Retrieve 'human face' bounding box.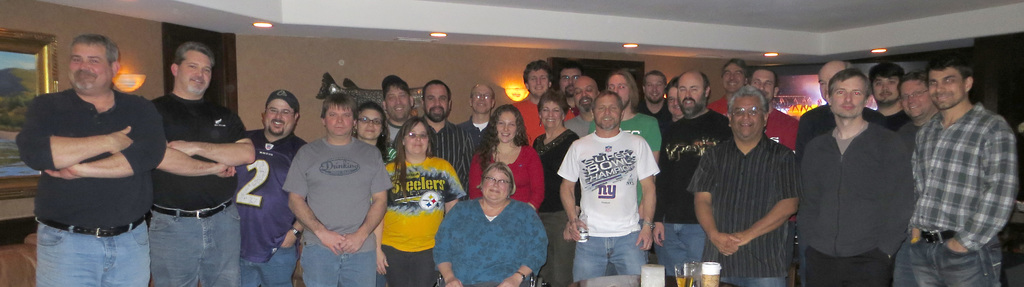
Bounding box: rect(644, 73, 662, 102).
